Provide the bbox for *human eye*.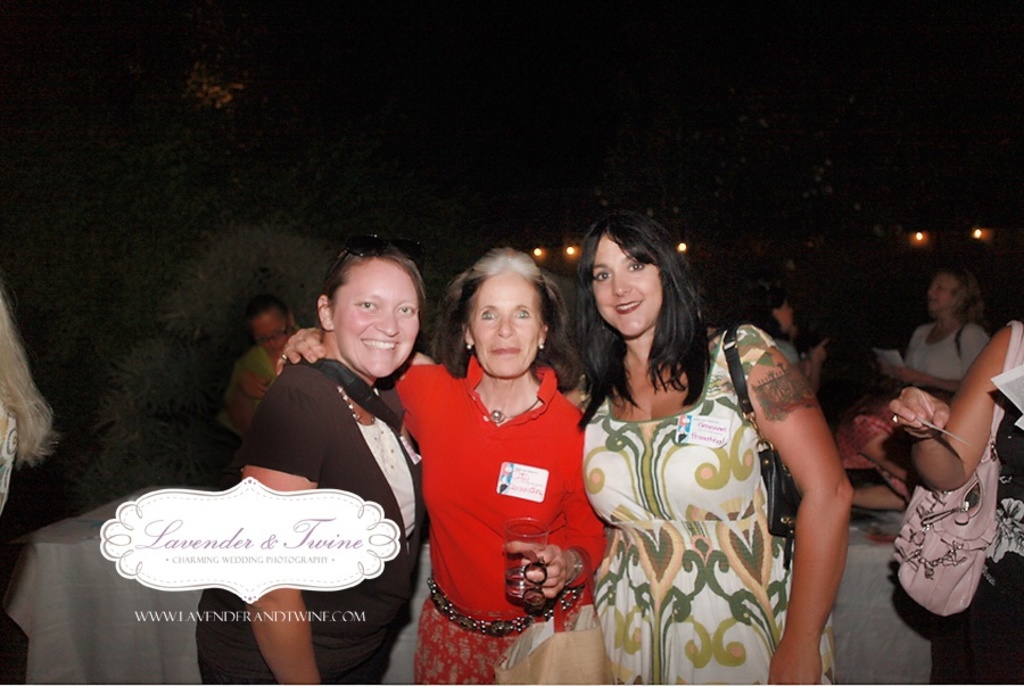
(387, 303, 415, 319).
